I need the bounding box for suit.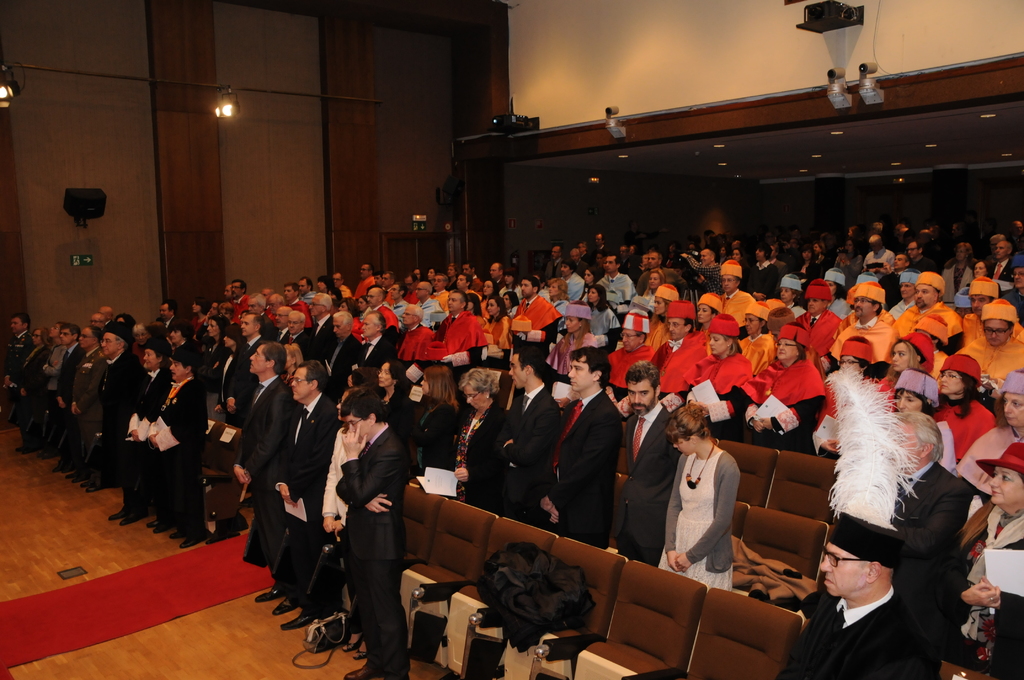
Here it is: {"left": 276, "top": 325, "right": 291, "bottom": 346}.
